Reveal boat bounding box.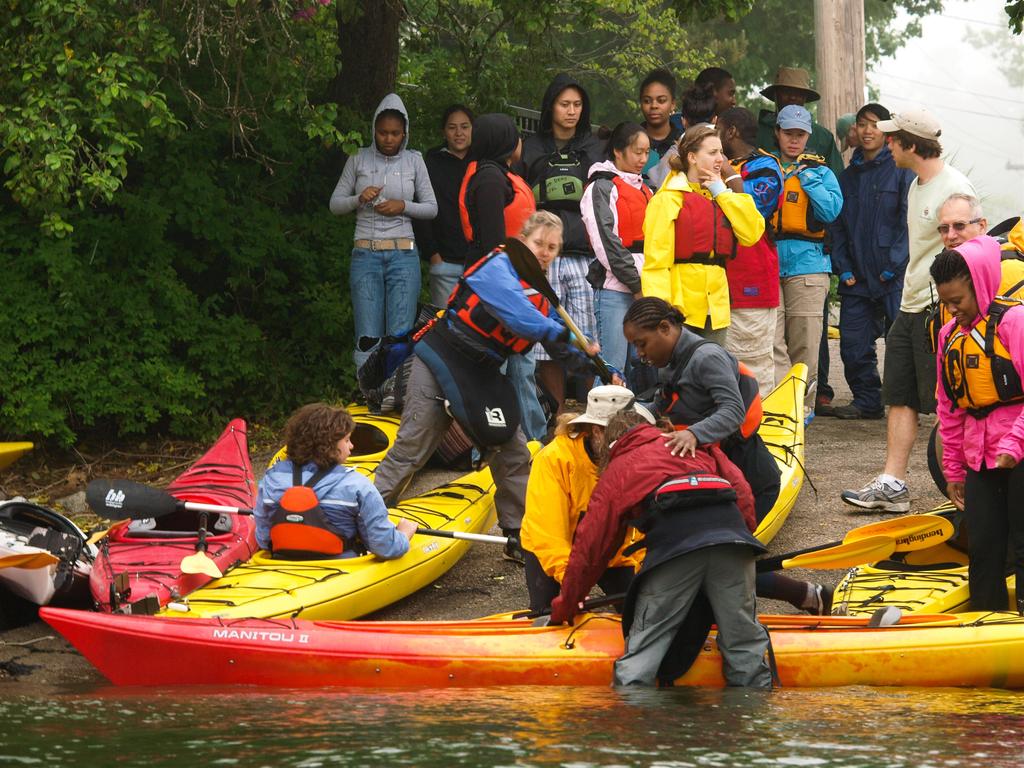
Revealed: l=764, t=367, r=808, b=547.
